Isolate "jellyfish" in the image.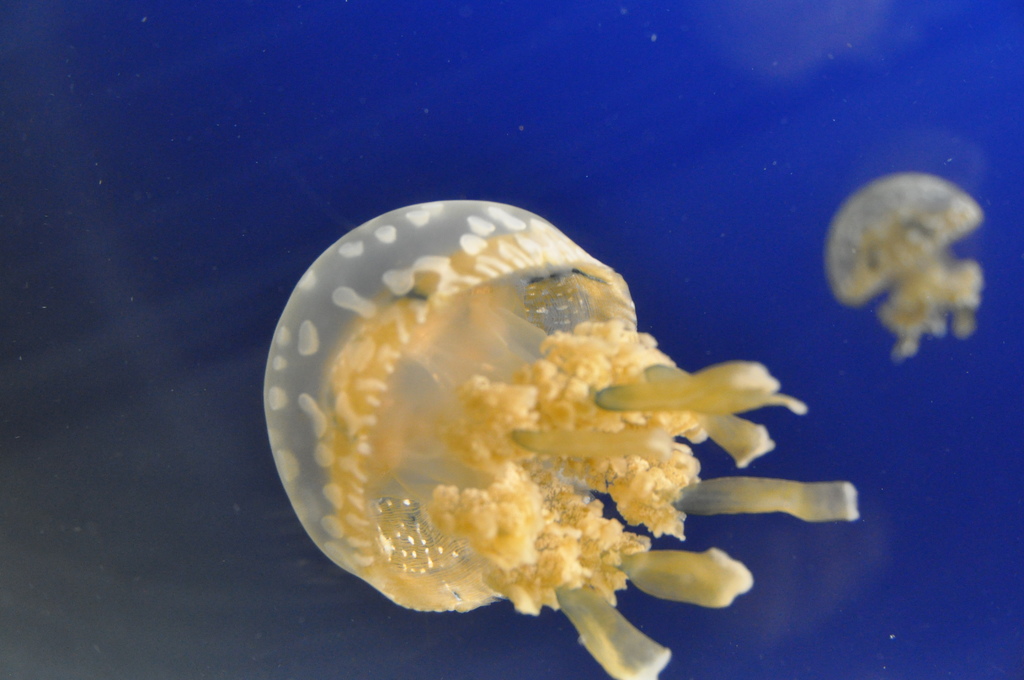
Isolated region: <region>816, 168, 989, 360</region>.
